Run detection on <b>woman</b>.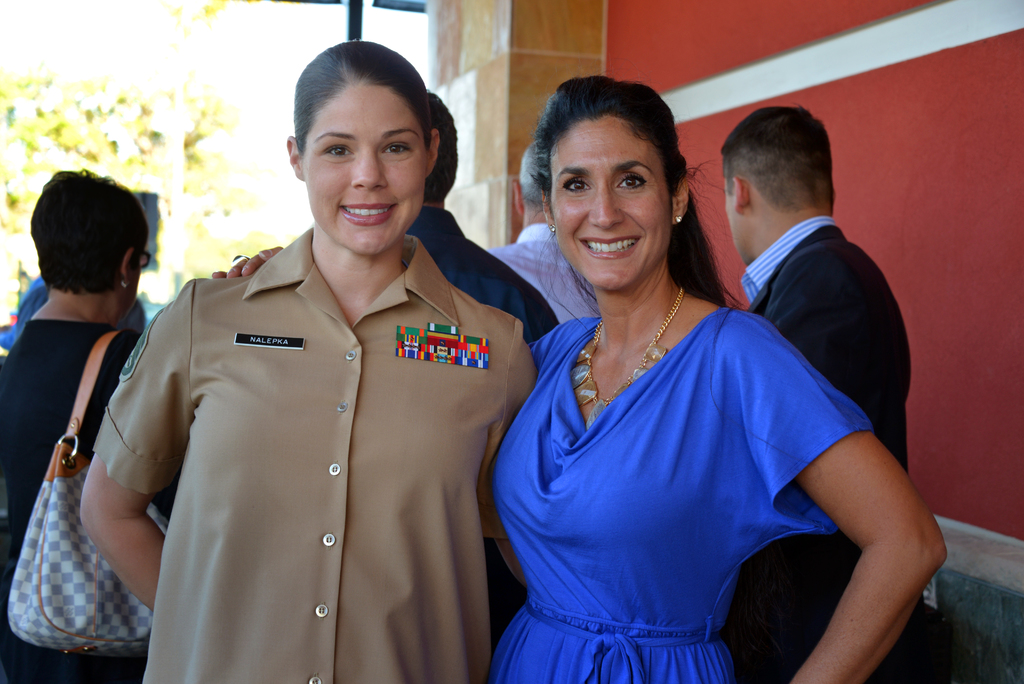
Result: {"left": 207, "top": 77, "right": 947, "bottom": 683}.
